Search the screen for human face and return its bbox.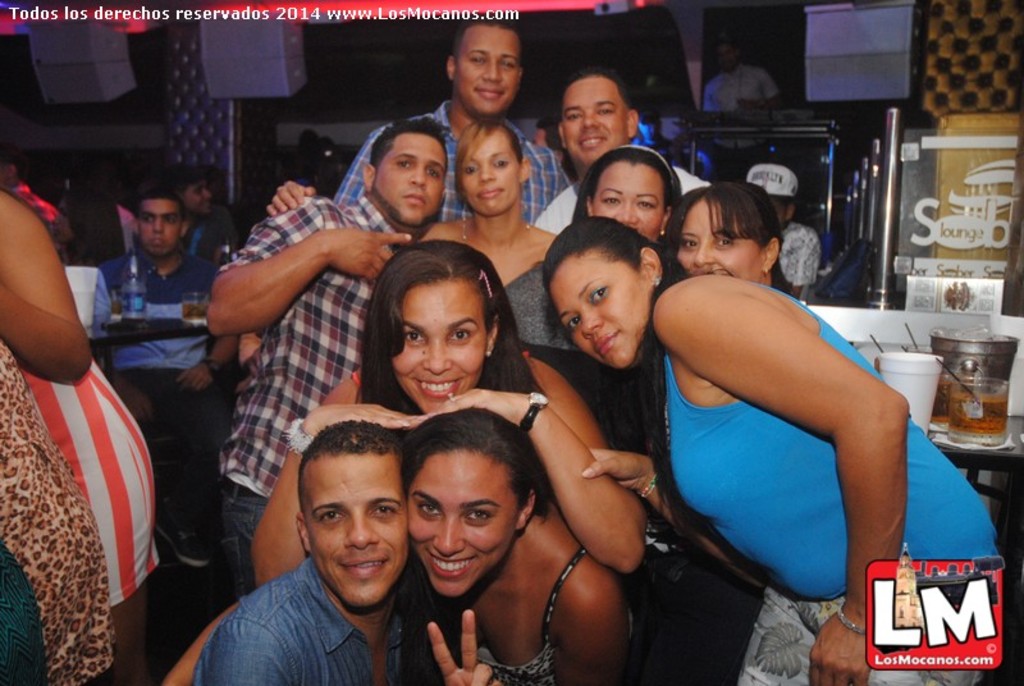
Found: (x1=593, y1=159, x2=667, y2=234).
